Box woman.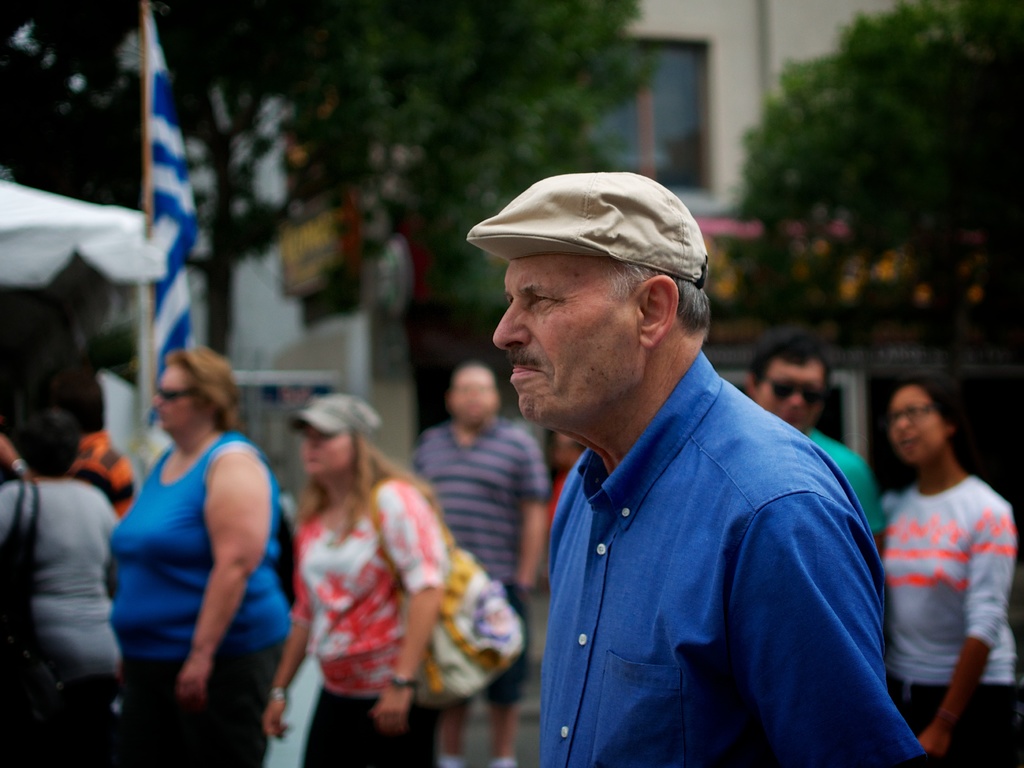
<region>102, 339, 292, 767</region>.
